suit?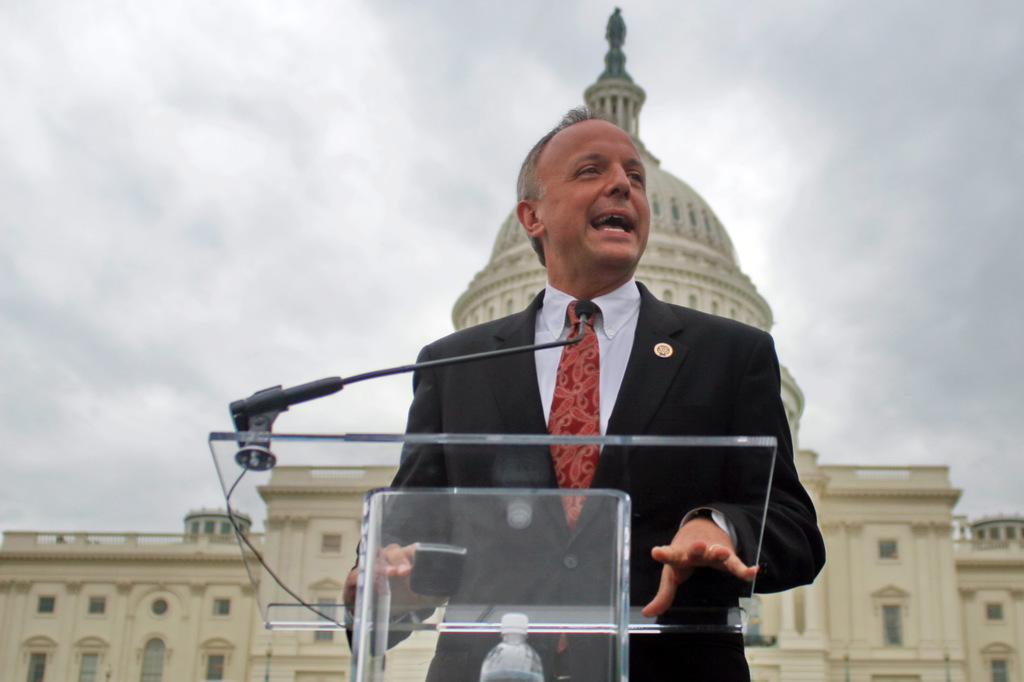
(340,227,810,641)
